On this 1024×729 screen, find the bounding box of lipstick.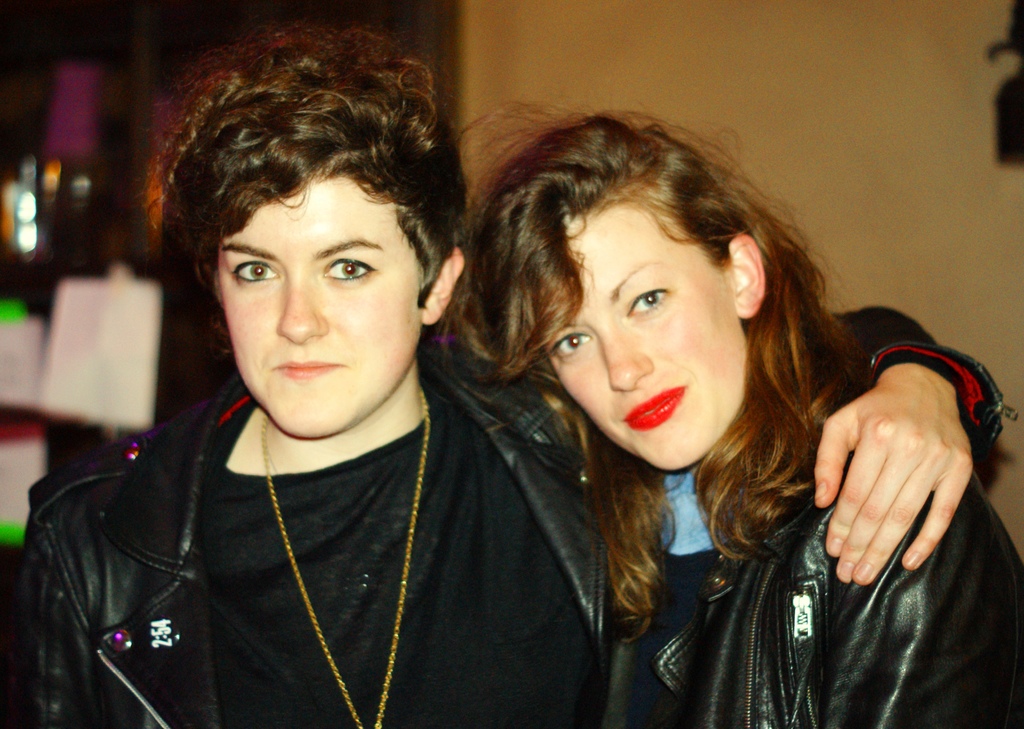
Bounding box: <region>623, 388, 686, 433</region>.
